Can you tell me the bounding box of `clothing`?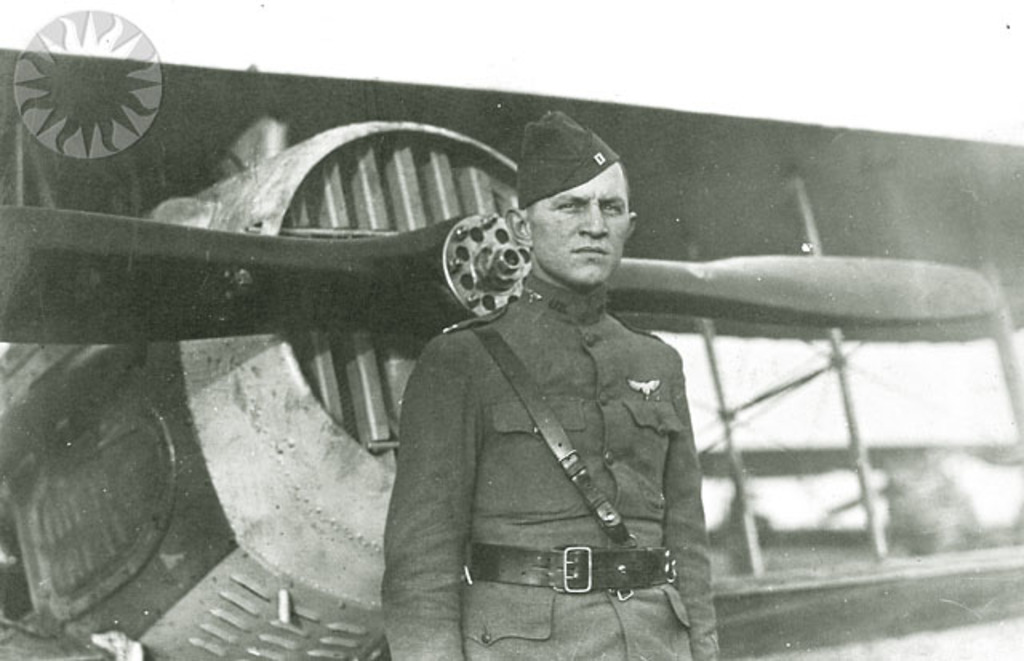
(left=381, top=246, right=715, bottom=643).
